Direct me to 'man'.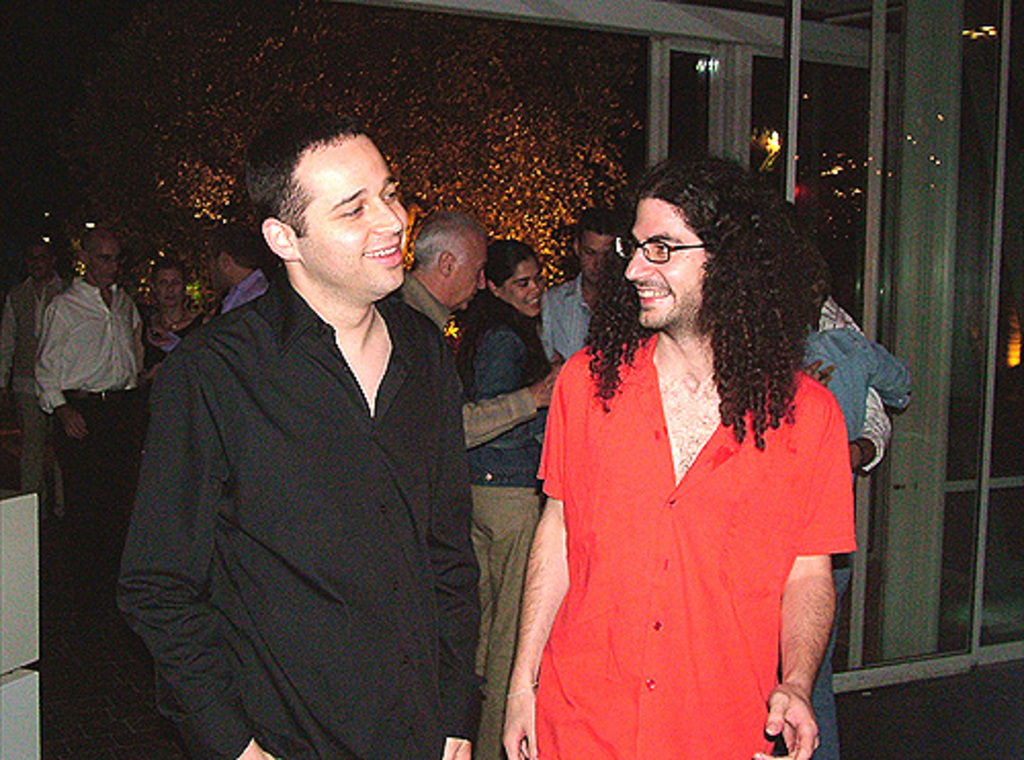
Direction: rect(494, 156, 858, 758).
